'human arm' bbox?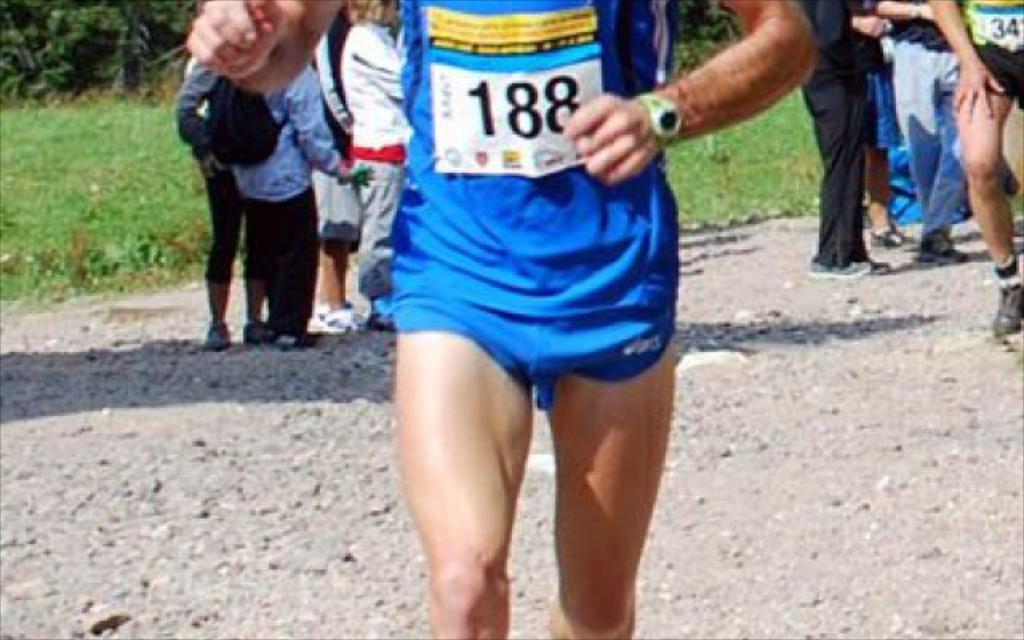
detection(360, 50, 406, 104)
